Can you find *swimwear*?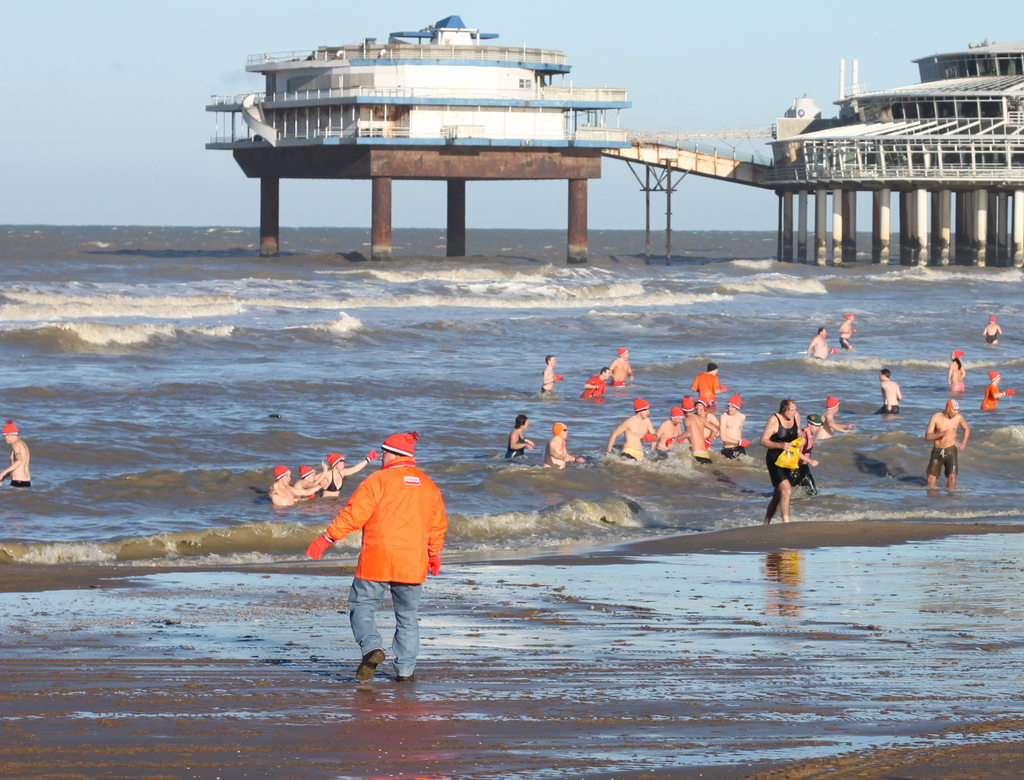
Yes, bounding box: x1=838, y1=336, x2=852, y2=348.
